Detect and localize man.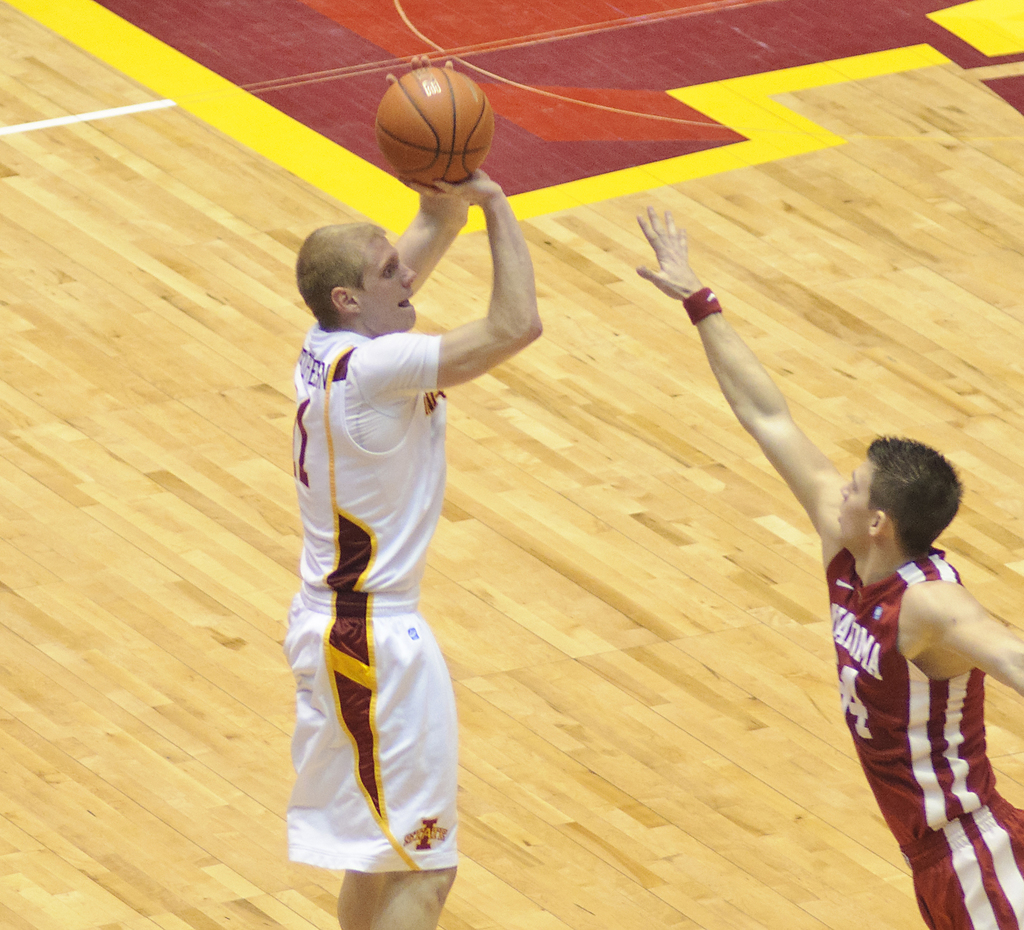
Localized at (x1=634, y1=204, x2=1023, y2=929).
